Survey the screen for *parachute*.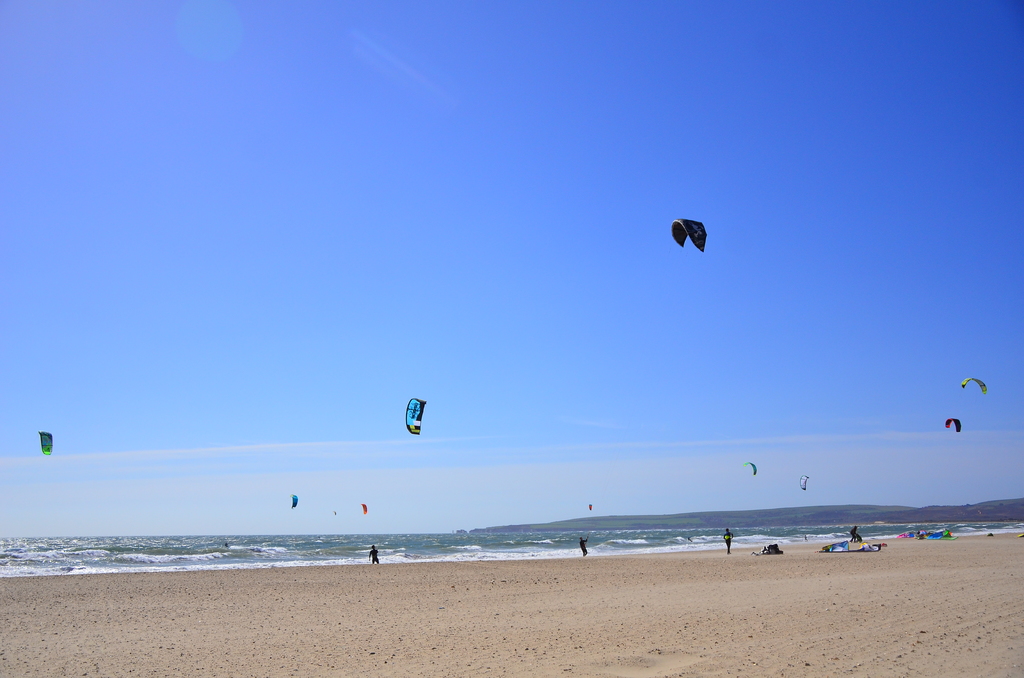
Survey found: [x1=794, y1=475, x2=810, y2=495].
